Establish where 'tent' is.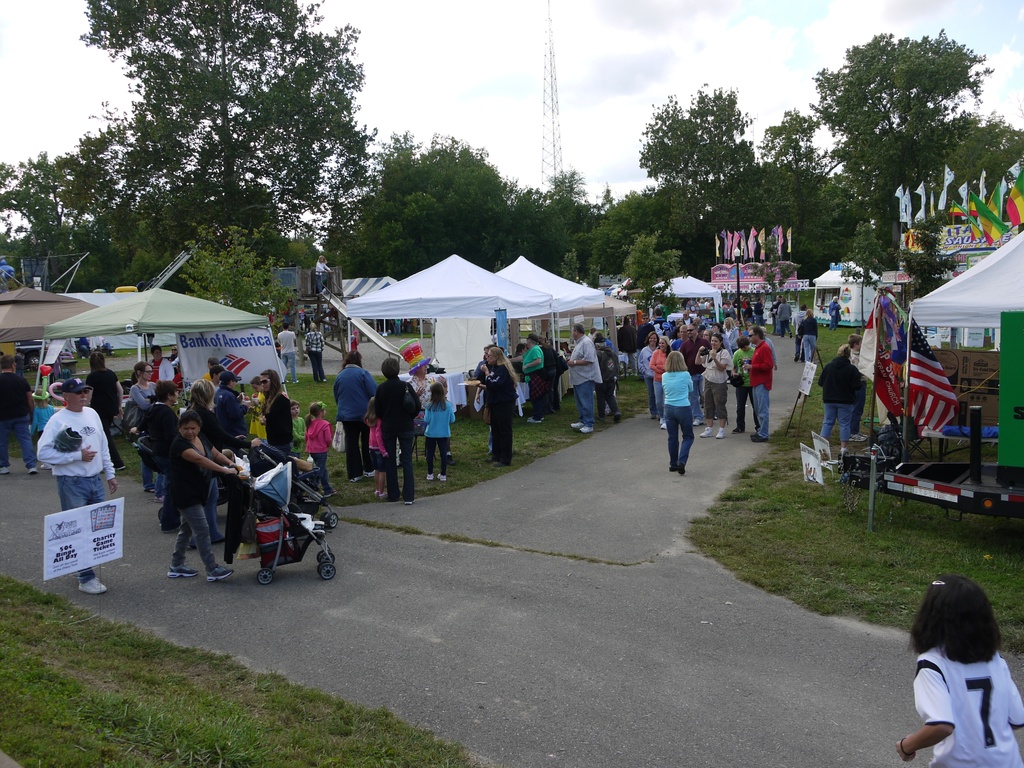
Established at bbox(899, 227, 1002, 399).
